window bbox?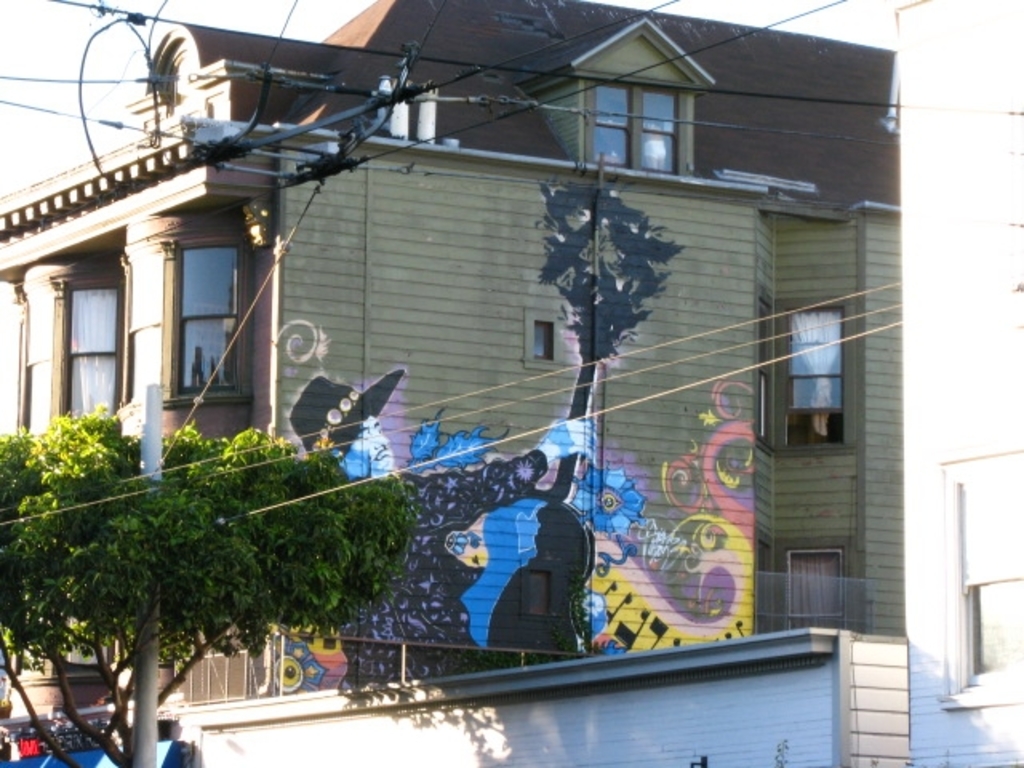
[762, 298, 854, 453]
